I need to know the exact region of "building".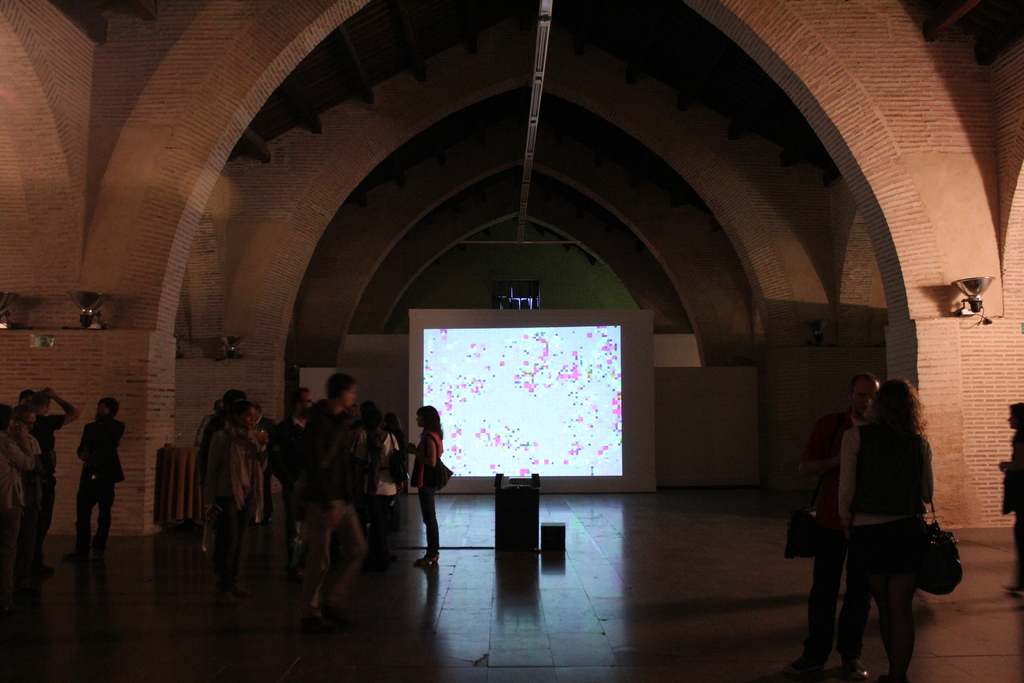
Region: l=1, t=0, r=1023, b=682.
